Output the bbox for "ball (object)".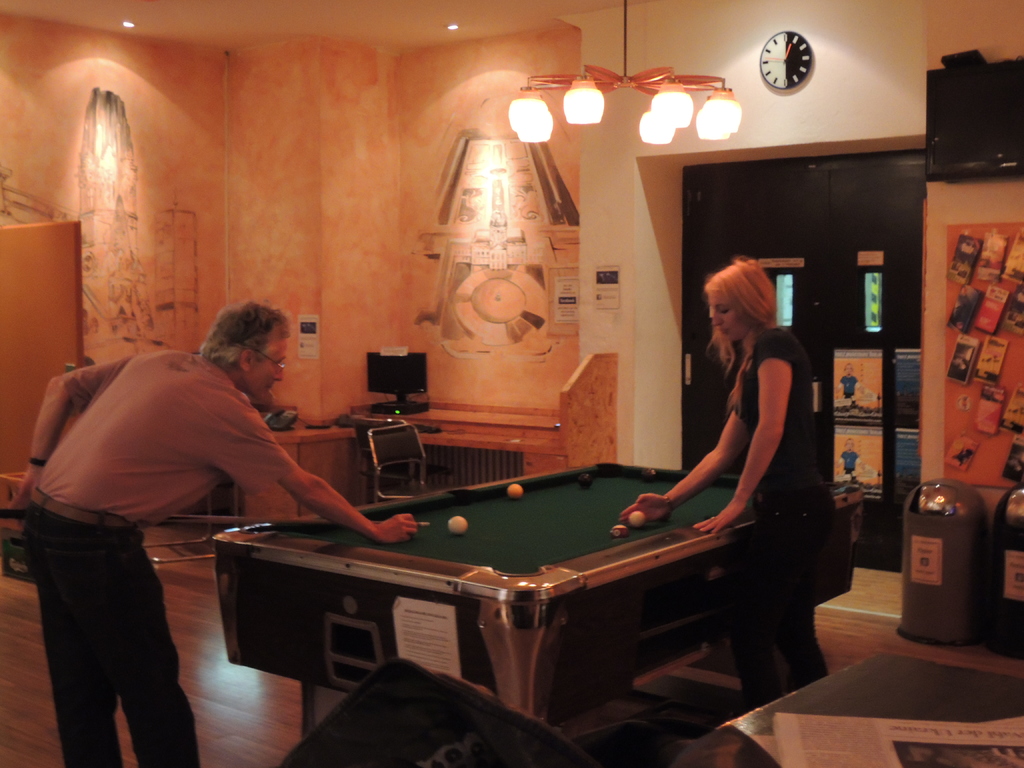
crop(631, 511, 646, 527).
